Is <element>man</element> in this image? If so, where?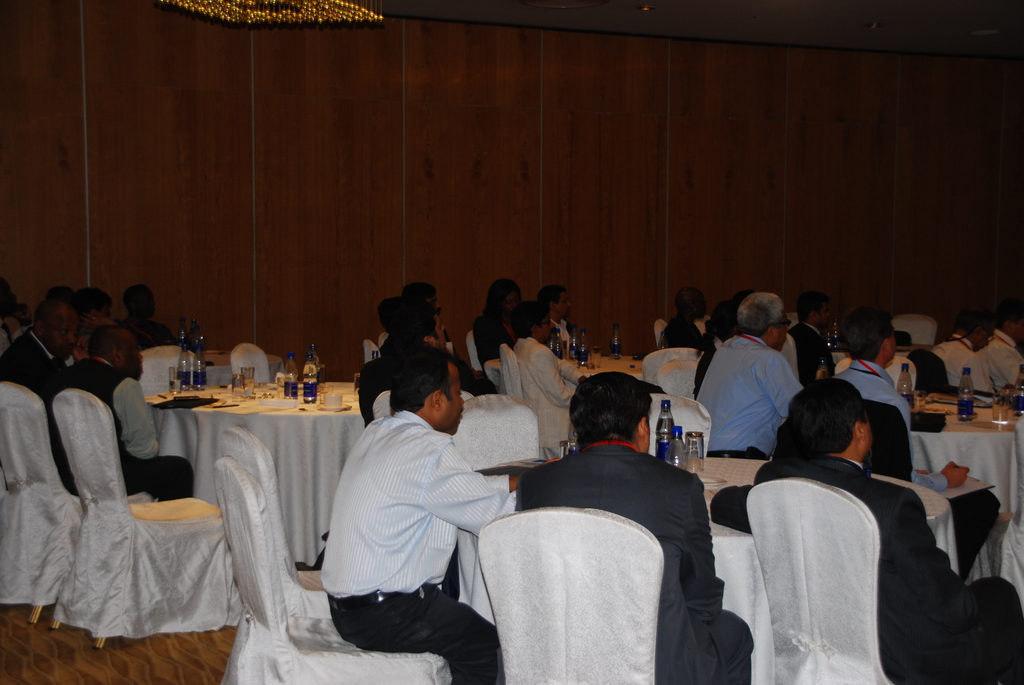
Yes, at 660:287:703:350.
